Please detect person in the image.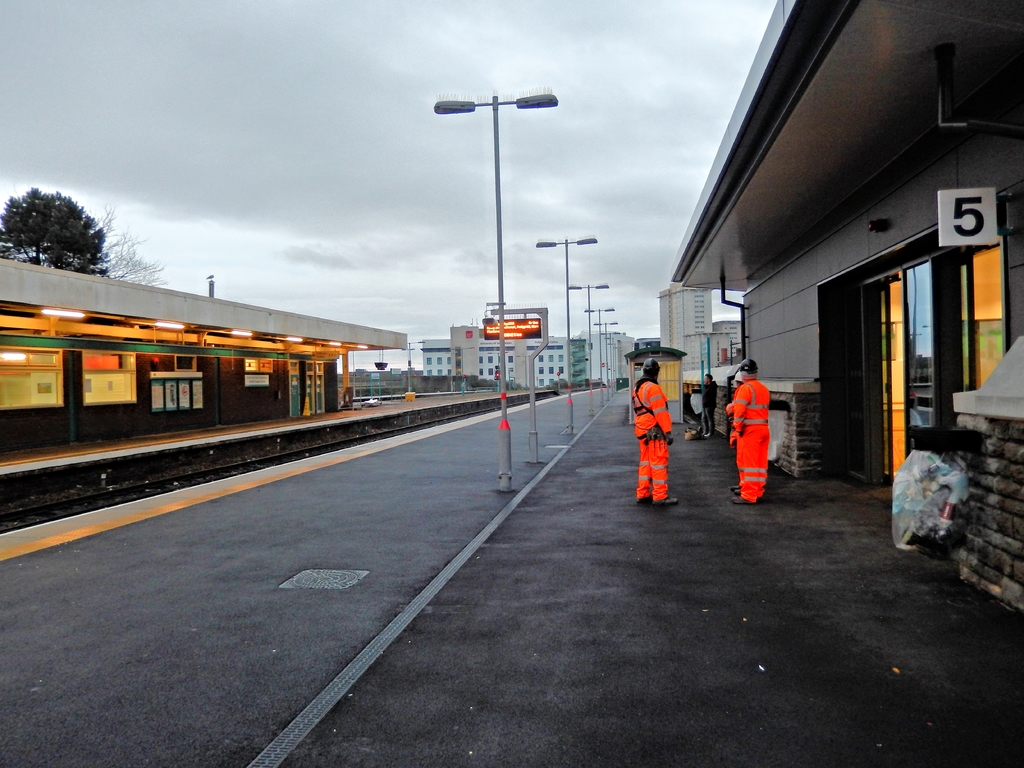
l=696, t=367, r=717, b=439.
